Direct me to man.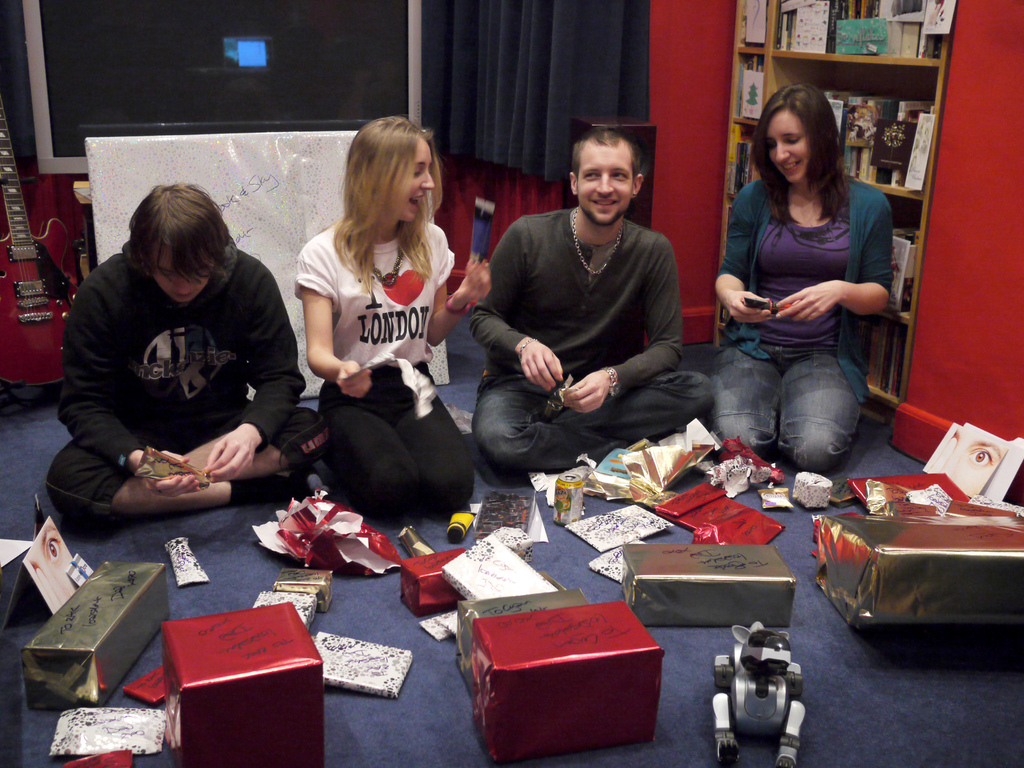
Direction: 38/178/352/527.
